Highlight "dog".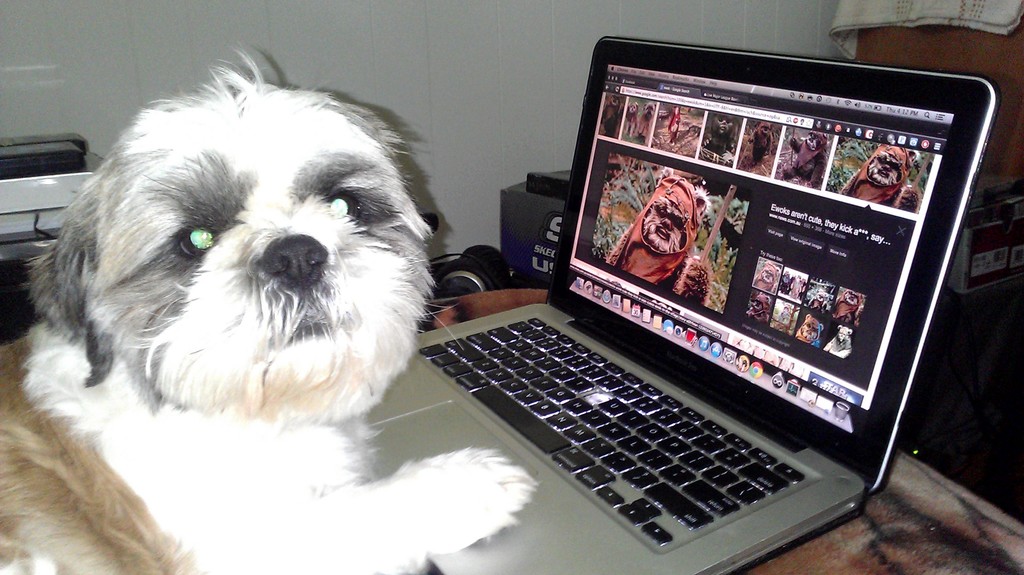
Highlighted region: (0,45,537,574).
